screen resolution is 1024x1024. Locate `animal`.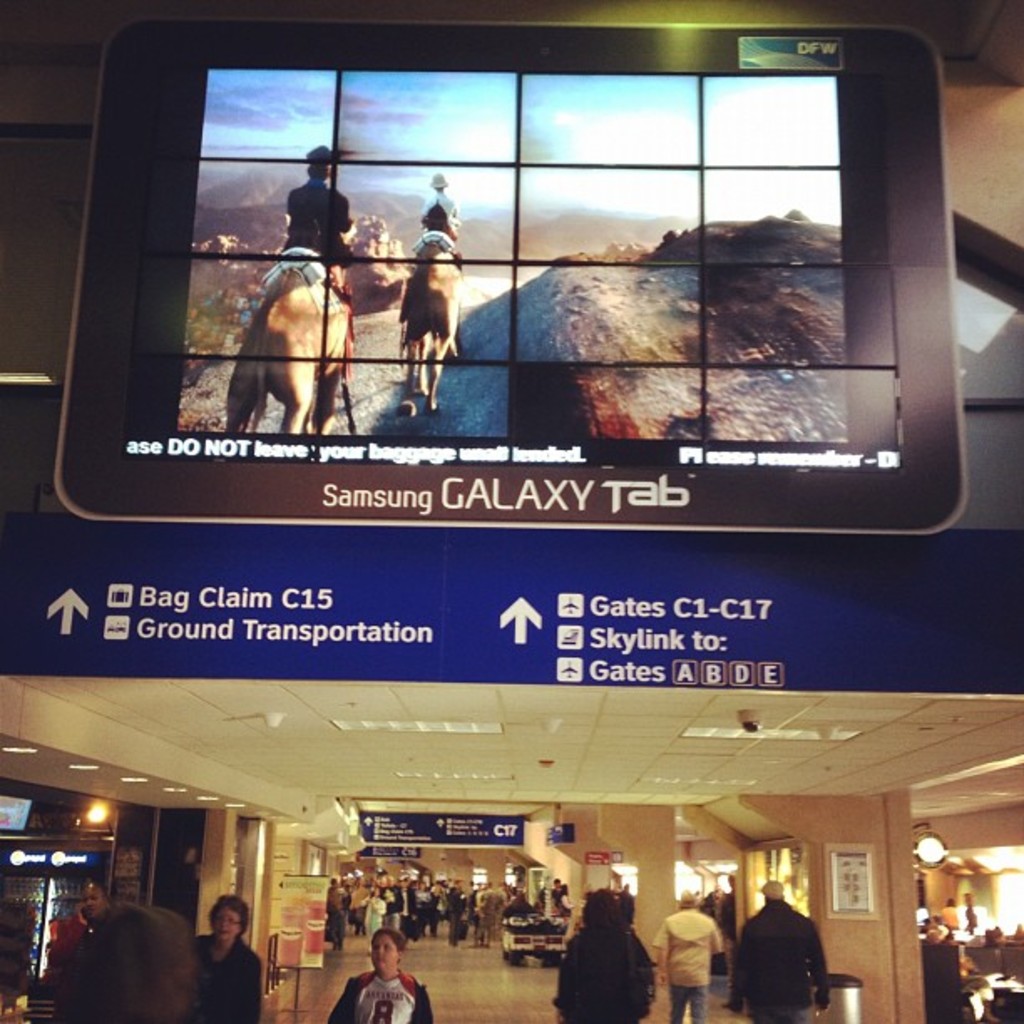
l=385, t=228, r=462, b=407.
